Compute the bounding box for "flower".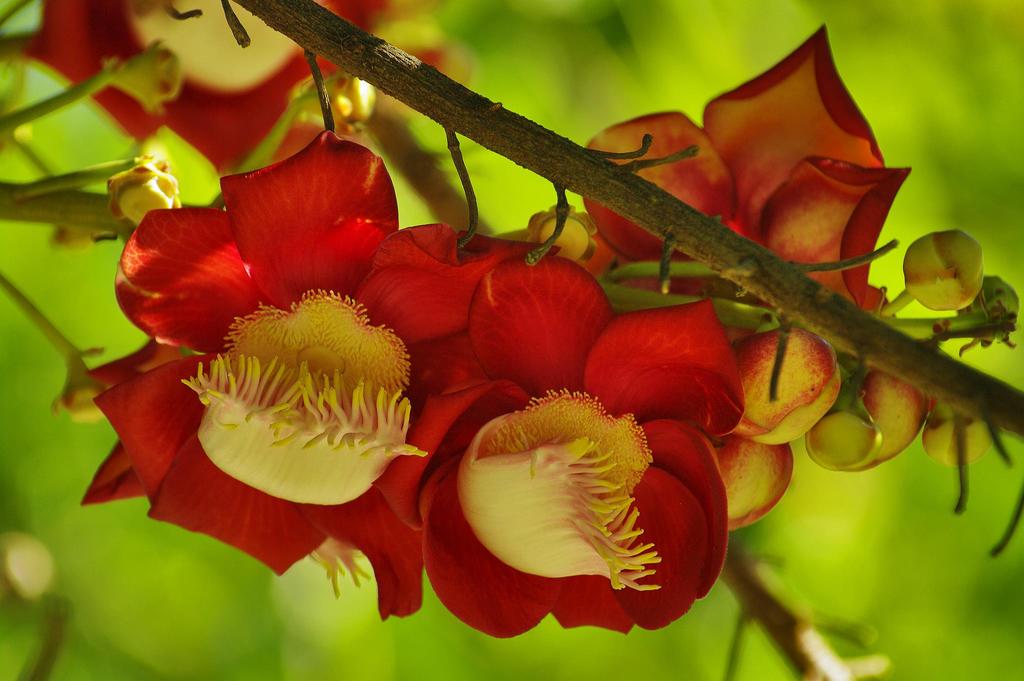
region(95, 125, 559, 636).
